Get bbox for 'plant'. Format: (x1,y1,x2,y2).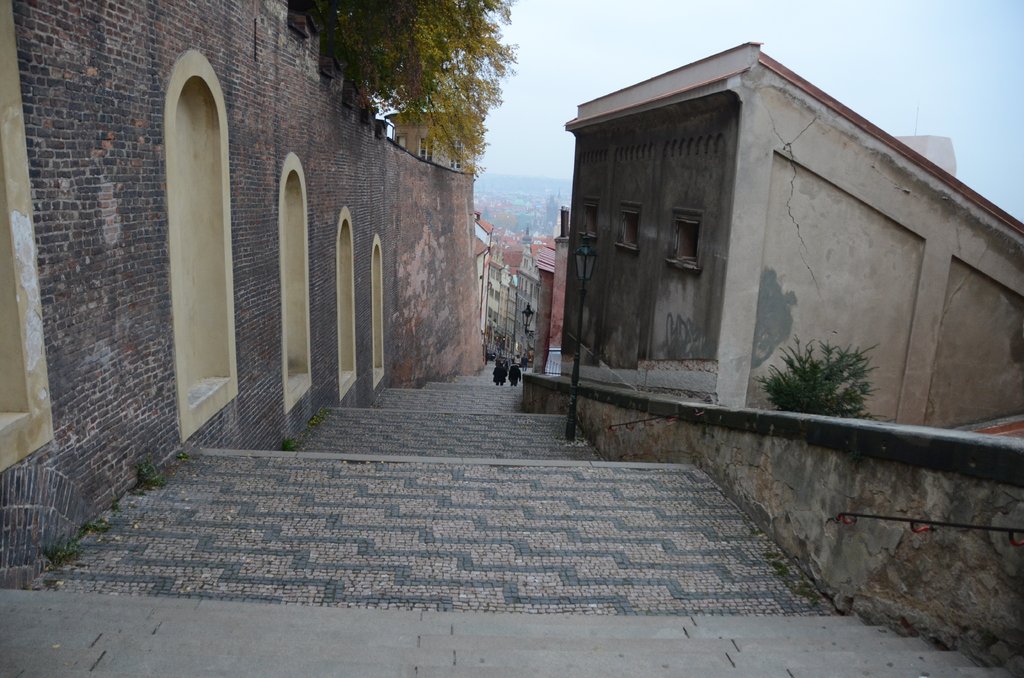
(42,535,74,563).
